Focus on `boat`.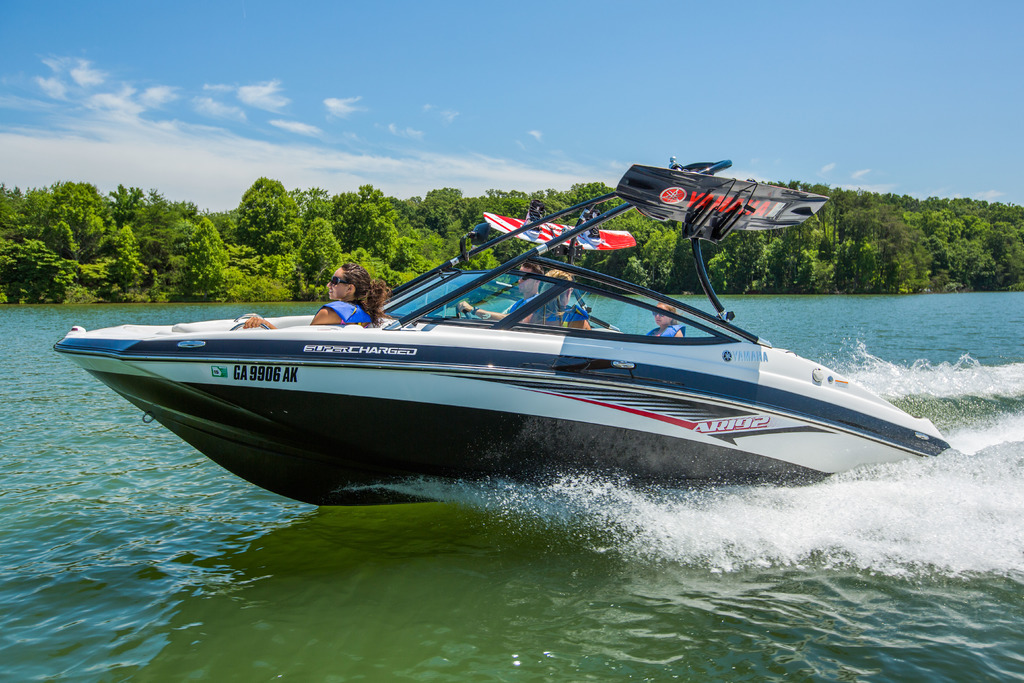
Focused at 38, 195, 952, 529.
